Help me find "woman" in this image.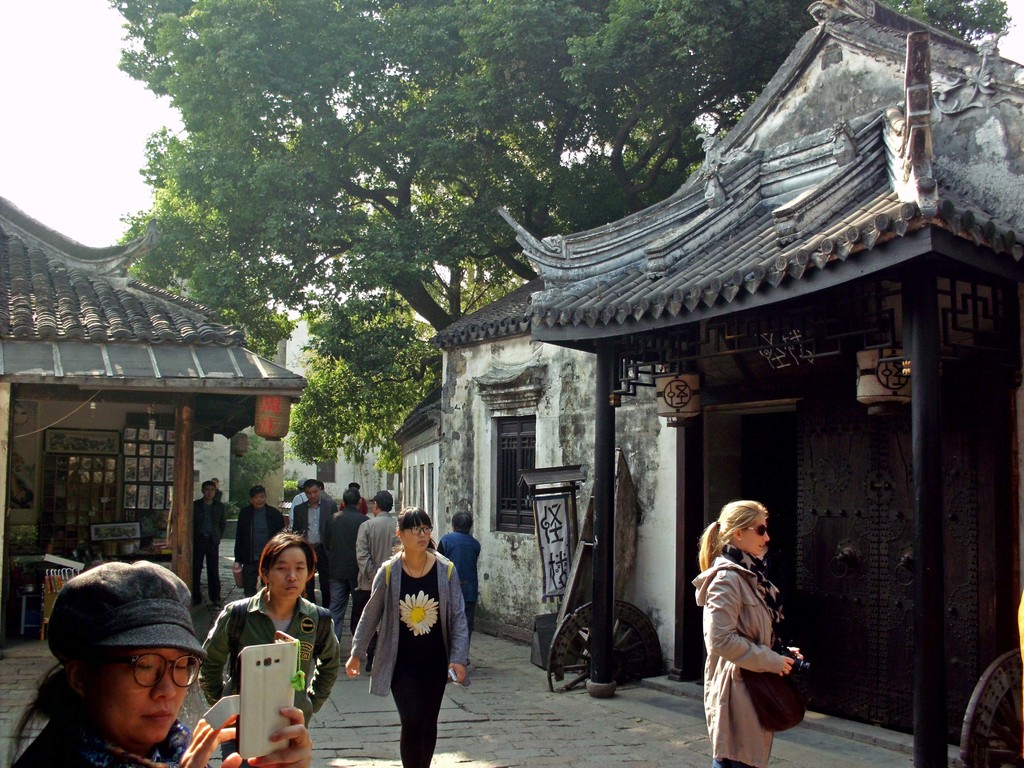
Found it: left=689, top=495, right=808, bottom=755.
